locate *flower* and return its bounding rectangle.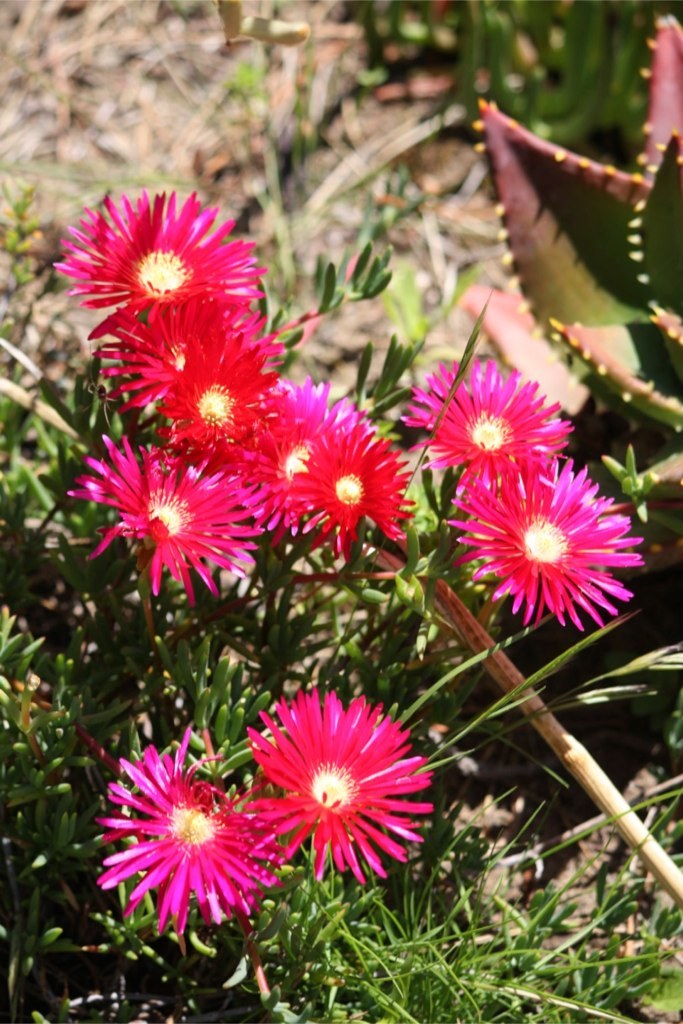
bbox(69, 433, 268, 607).
